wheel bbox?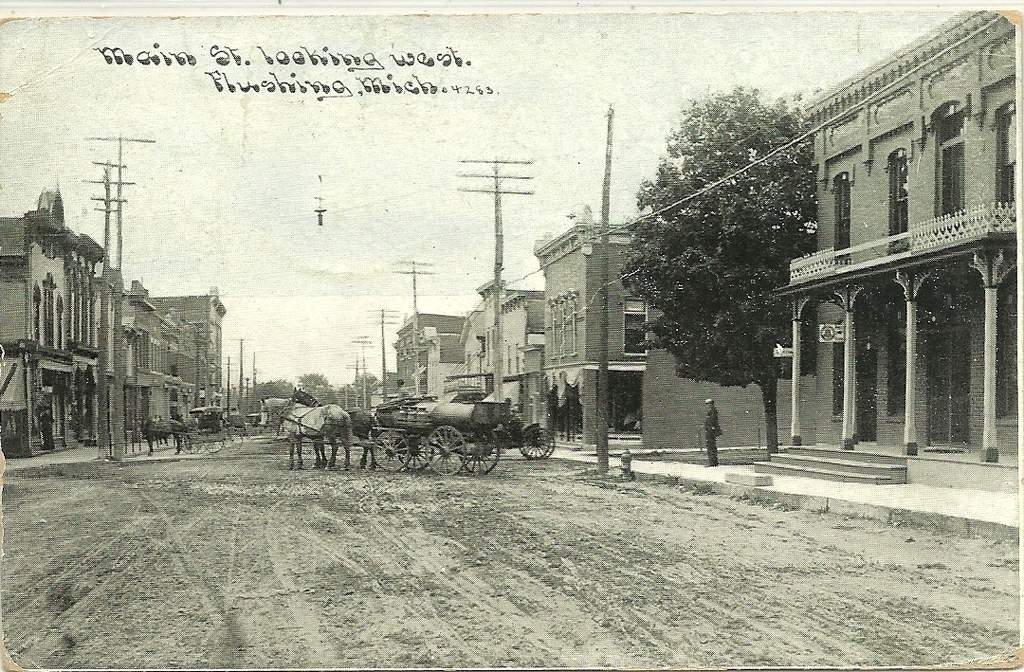
box=[399, 438, 434, 473]
